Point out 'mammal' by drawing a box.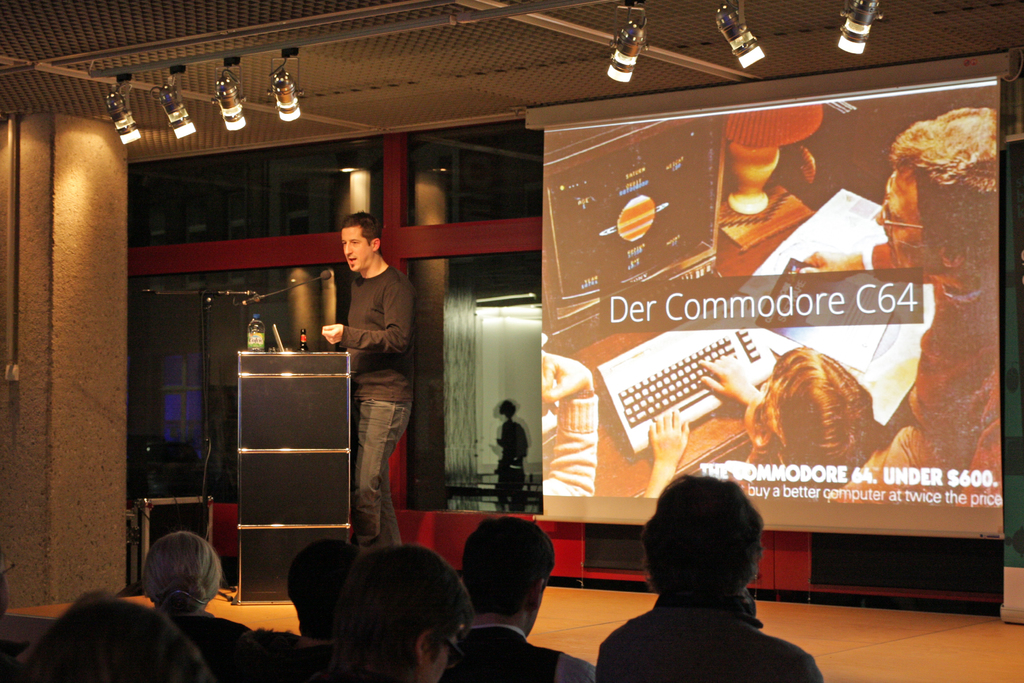
<region>875, 103, 1004, 509</region>.
